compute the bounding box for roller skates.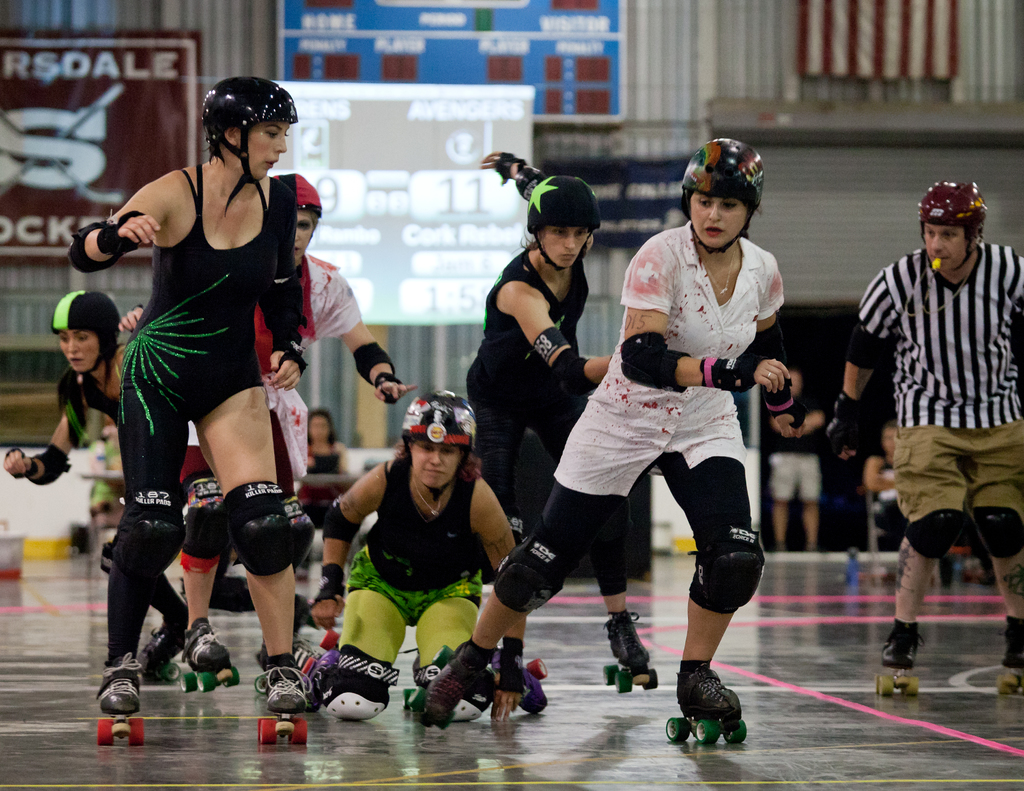
(left=993, top=618, right=1023, bottom=700).
